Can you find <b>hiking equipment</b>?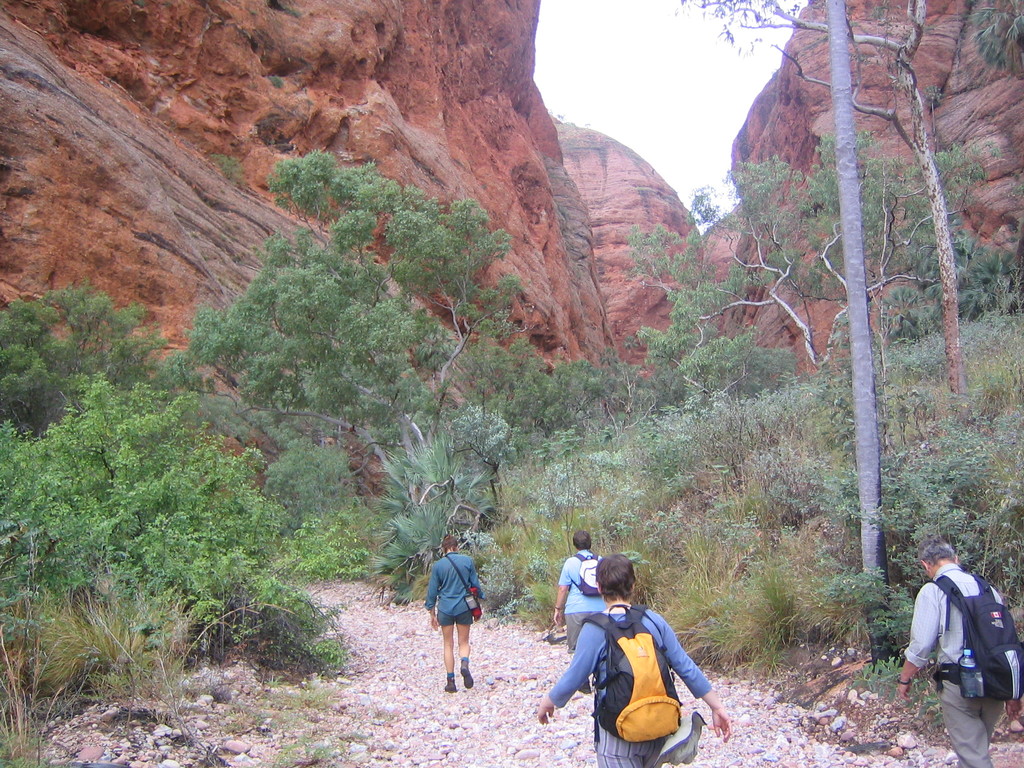
Yes, bounding box: (x1=925, y1=573, x2=1023, y2=700).
